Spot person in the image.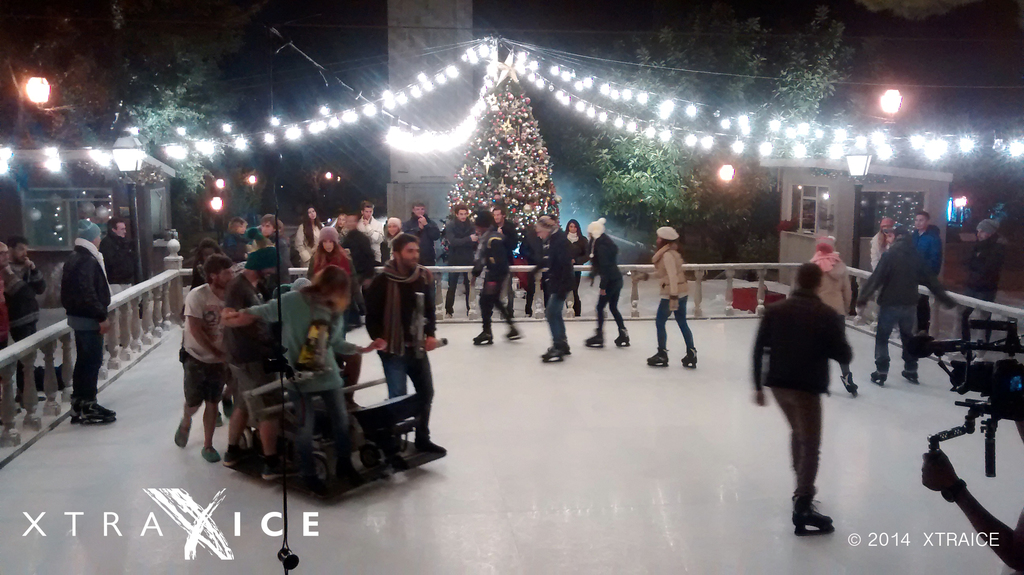
person found at x1=810 y1=237 x2=856 y2=317.
